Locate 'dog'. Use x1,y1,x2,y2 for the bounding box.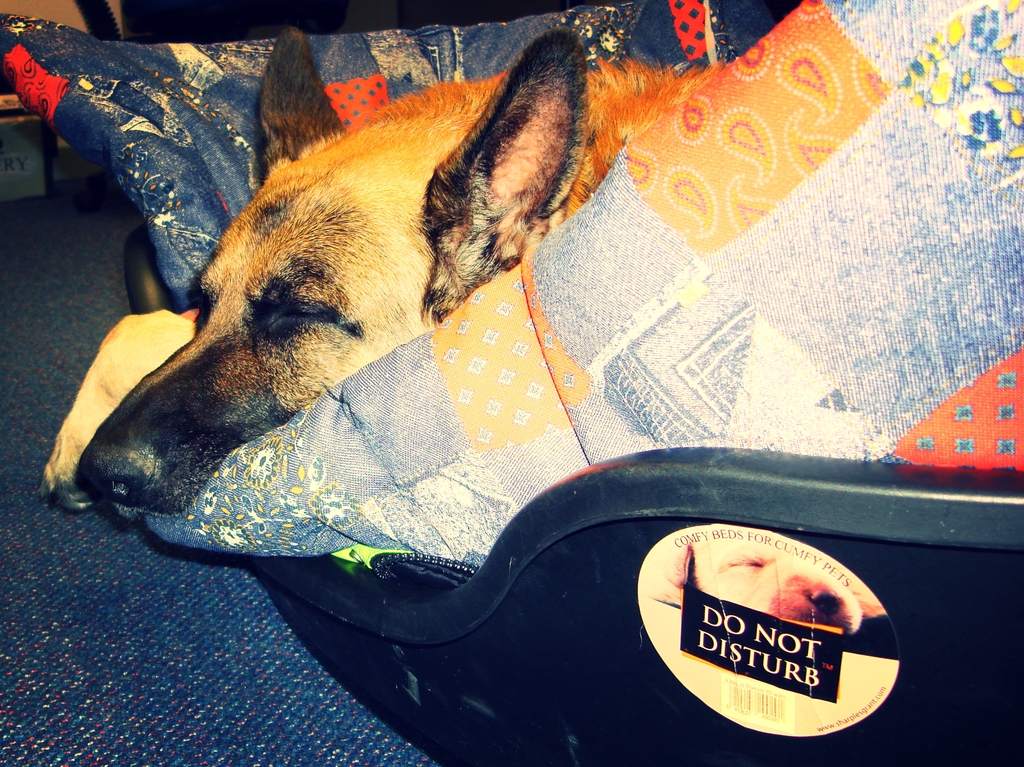
42,26,729,526.
